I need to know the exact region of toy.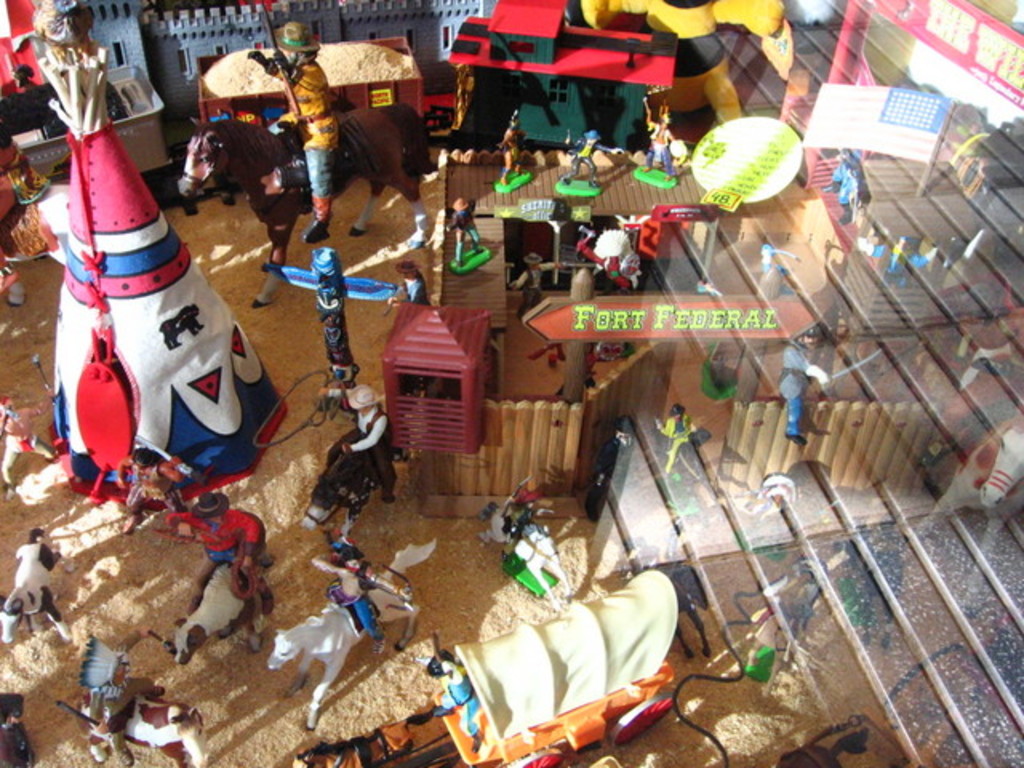
Region: box(638, 85, 688, 187).
